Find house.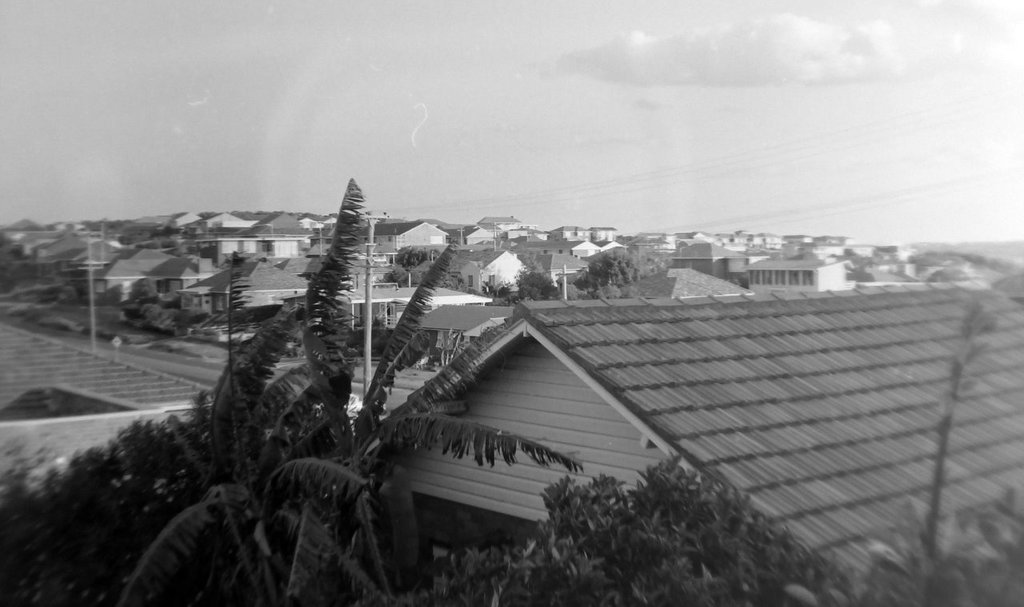
<region>256, 209, 313, 234</region>.
